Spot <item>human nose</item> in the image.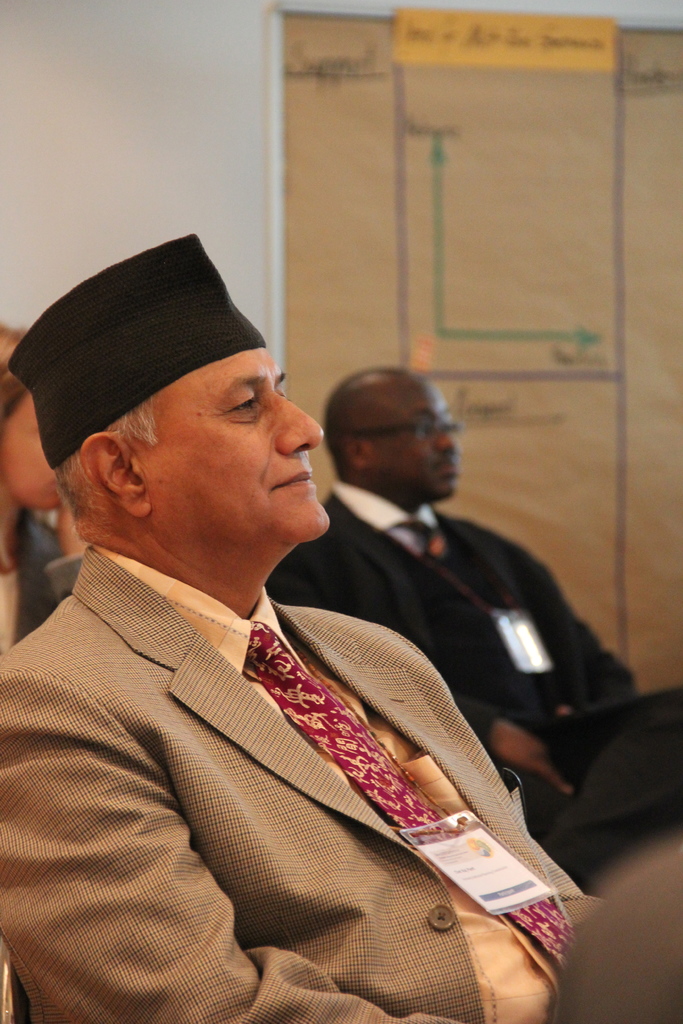
<item>human nose</item> found at pyautogui.locateOnScreen(436, 426, 459, 458).
